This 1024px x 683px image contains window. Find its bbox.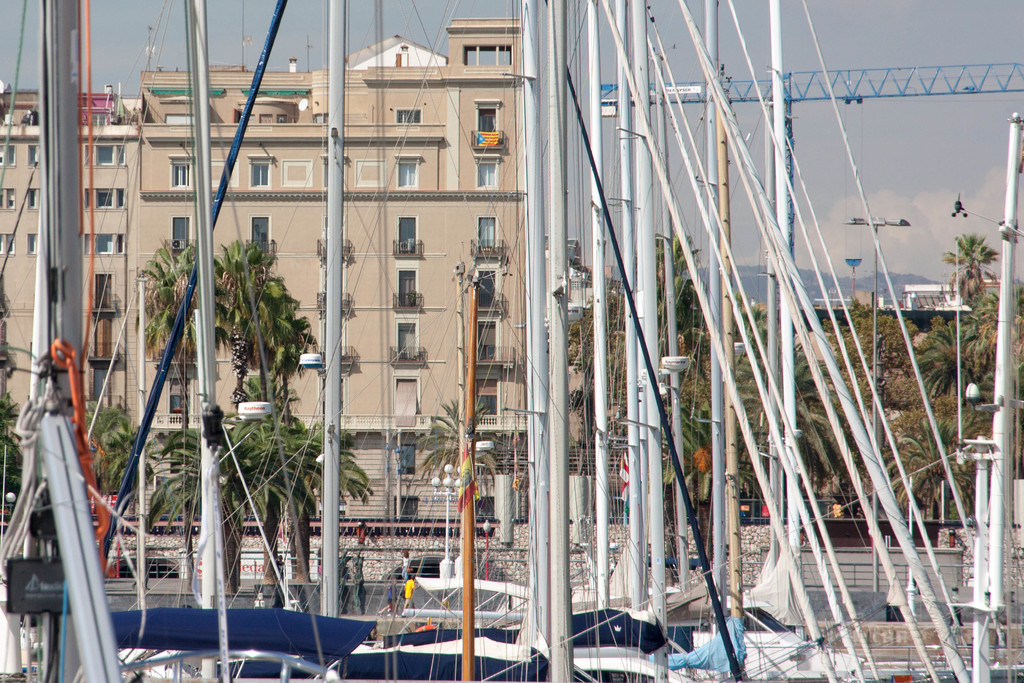
rect(81, 143, 125, 167).
